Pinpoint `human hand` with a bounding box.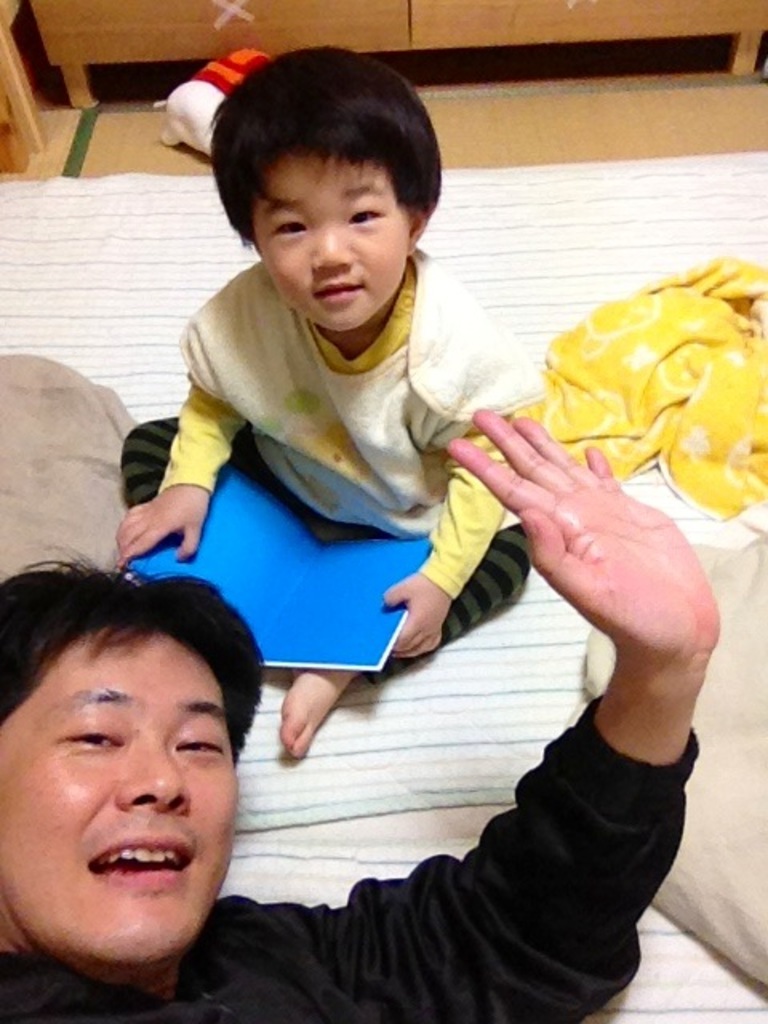
(x1=112, y1=483, x2=213, y2=574).
